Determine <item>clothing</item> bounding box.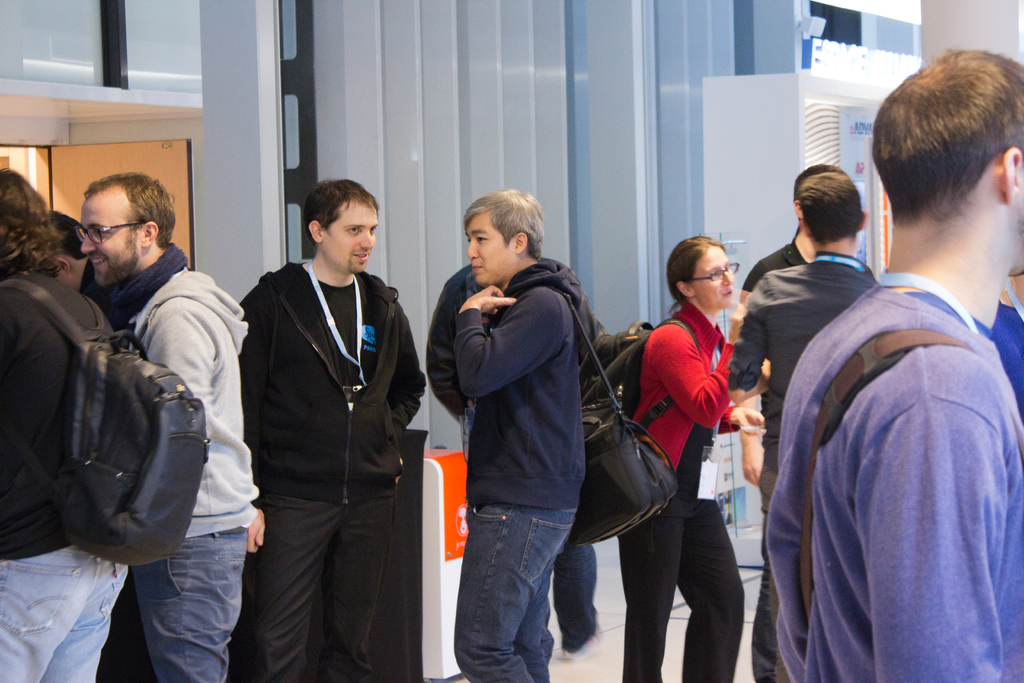
Determined: <box>731,251,876,682</box>.
